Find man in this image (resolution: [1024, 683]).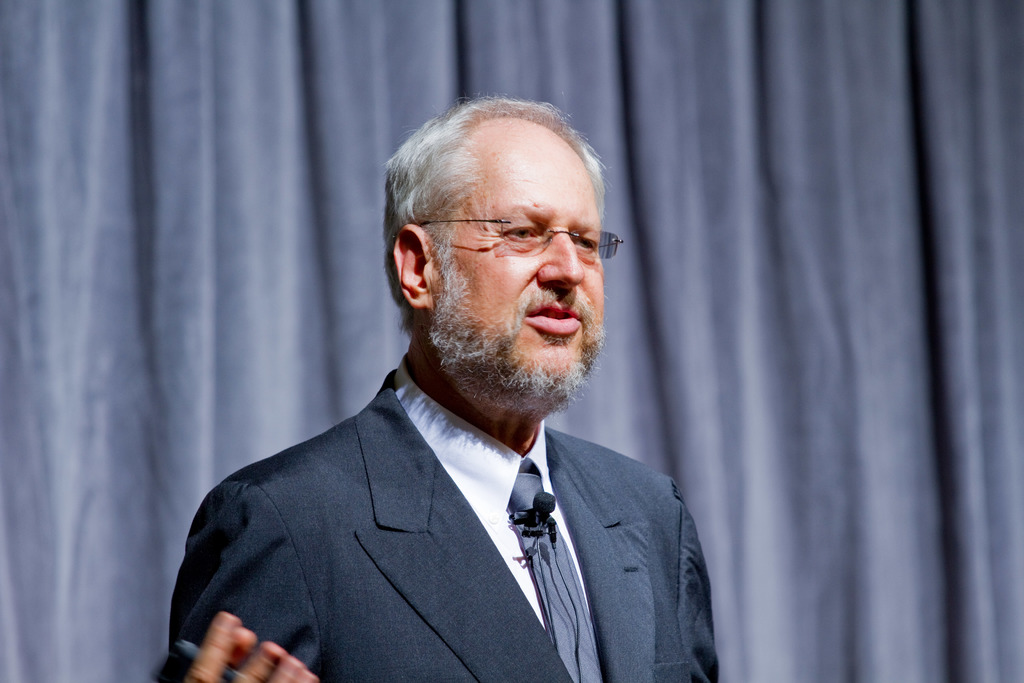
BBox(160, 106, 753, 675).
